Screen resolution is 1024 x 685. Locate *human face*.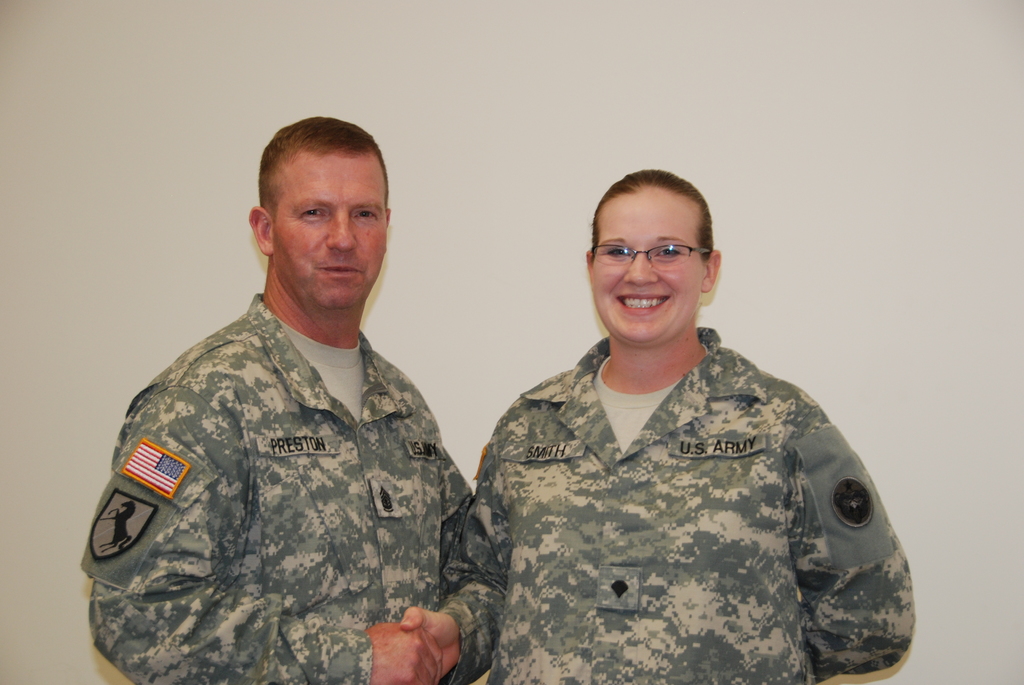
l=590, t=187, r=701, b=340.
